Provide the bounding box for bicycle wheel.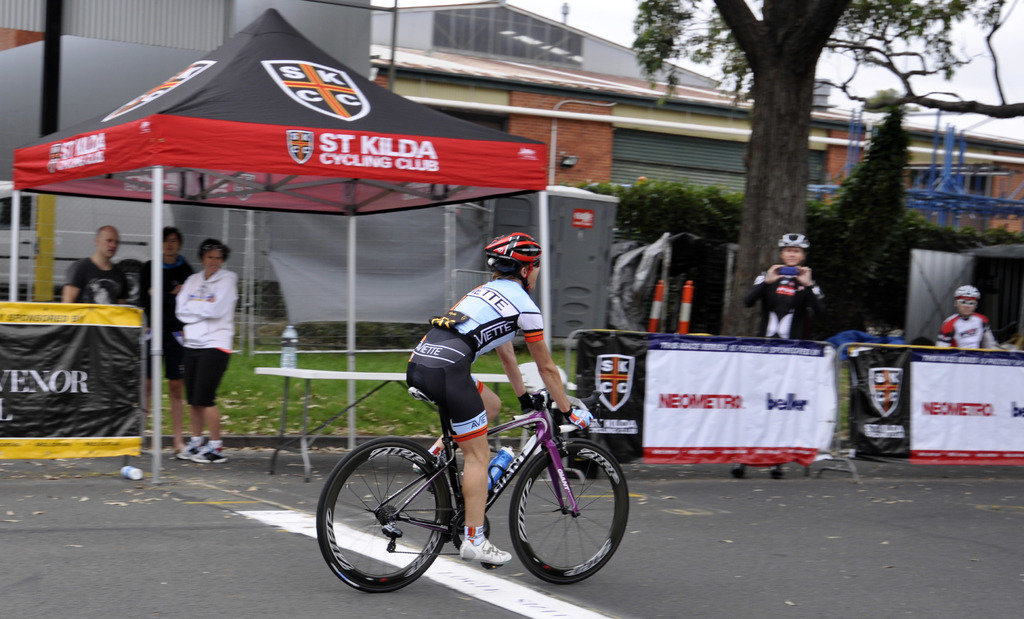
<region>508, 442, 632, 587</region>.
